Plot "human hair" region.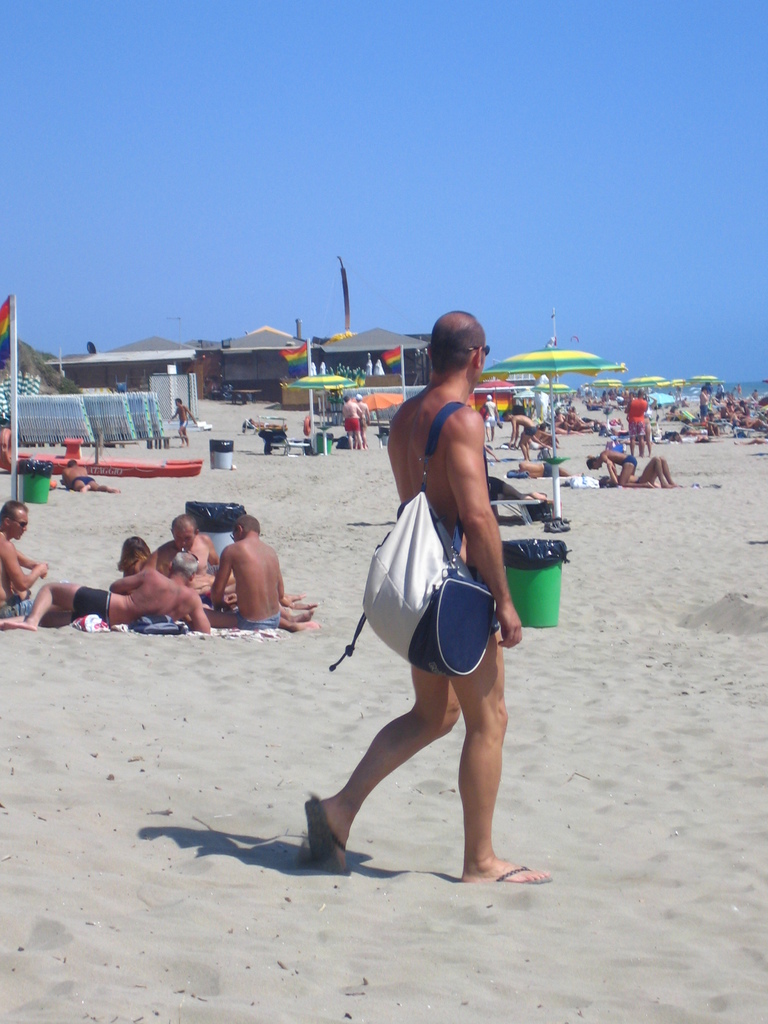
Plotted at 169,550,197,577.
